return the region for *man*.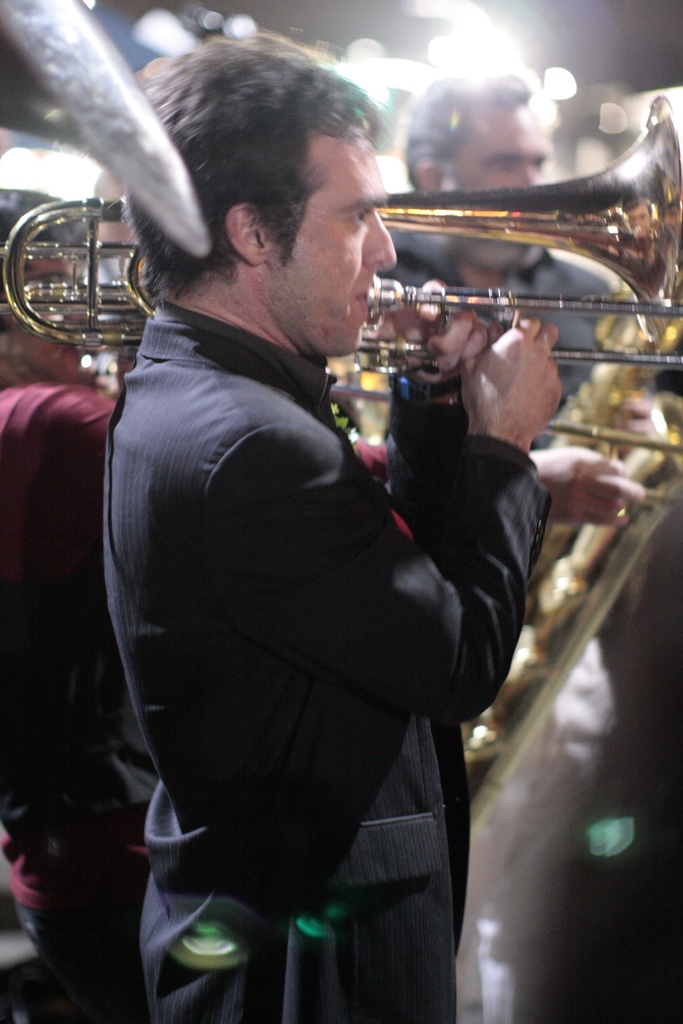
bbox=[403, 71, 645, 486].
